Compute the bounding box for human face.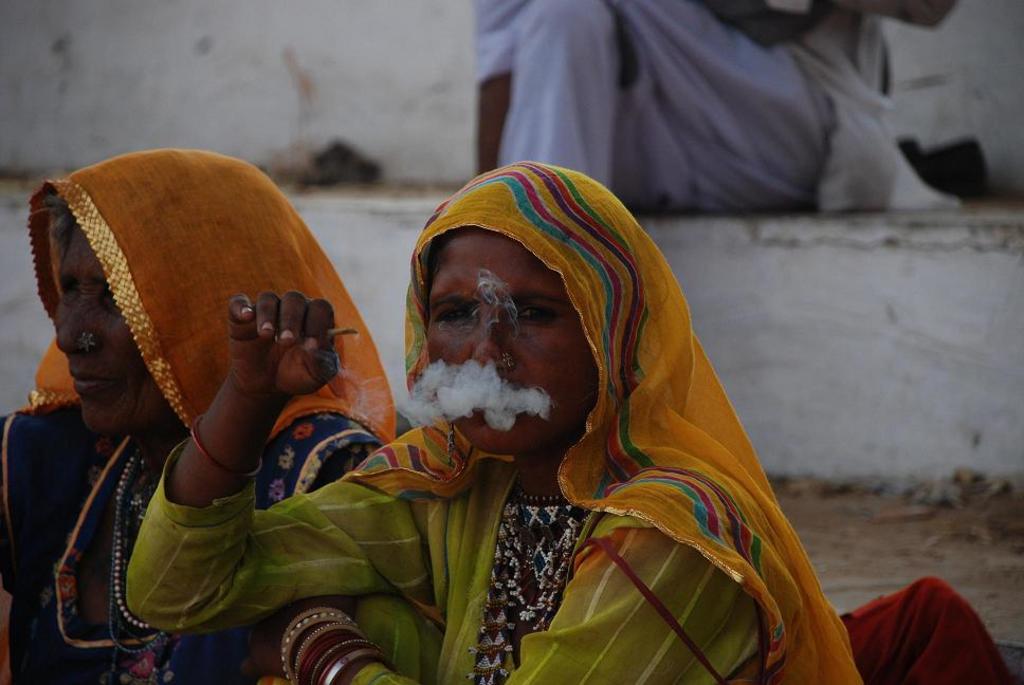
pyautogui.locateOnScreen(426, 228, 602, 460).
